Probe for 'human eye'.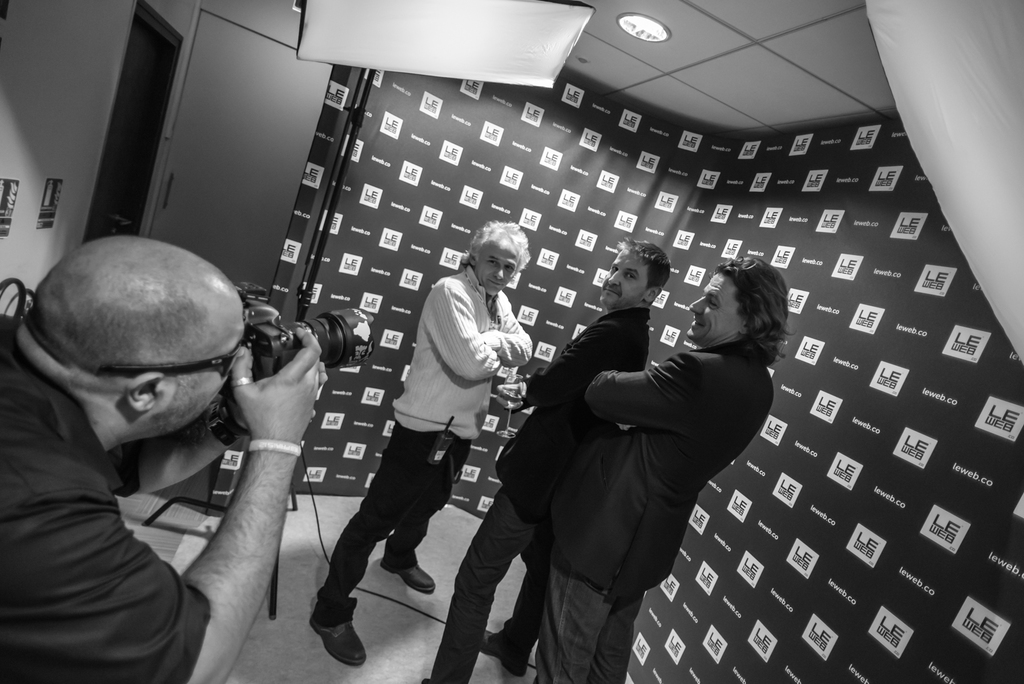
Probe result: region(505, 265, 514, 275).
